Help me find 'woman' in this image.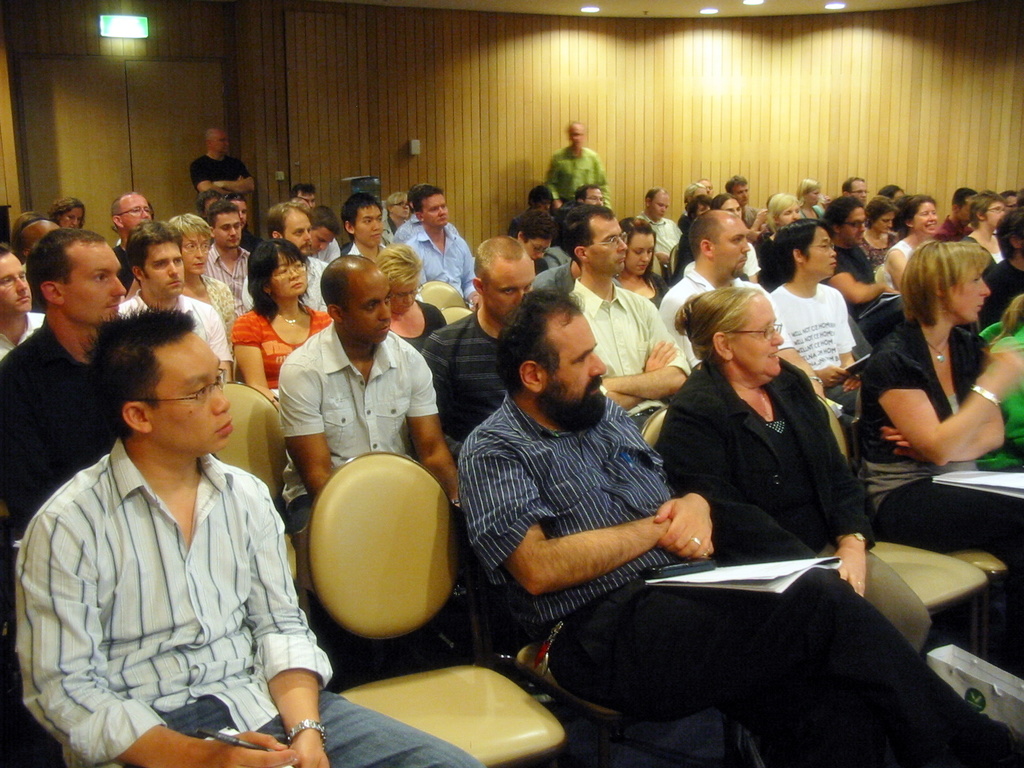
Found it: x1=860 y1=196 x2=902 y2=258.
